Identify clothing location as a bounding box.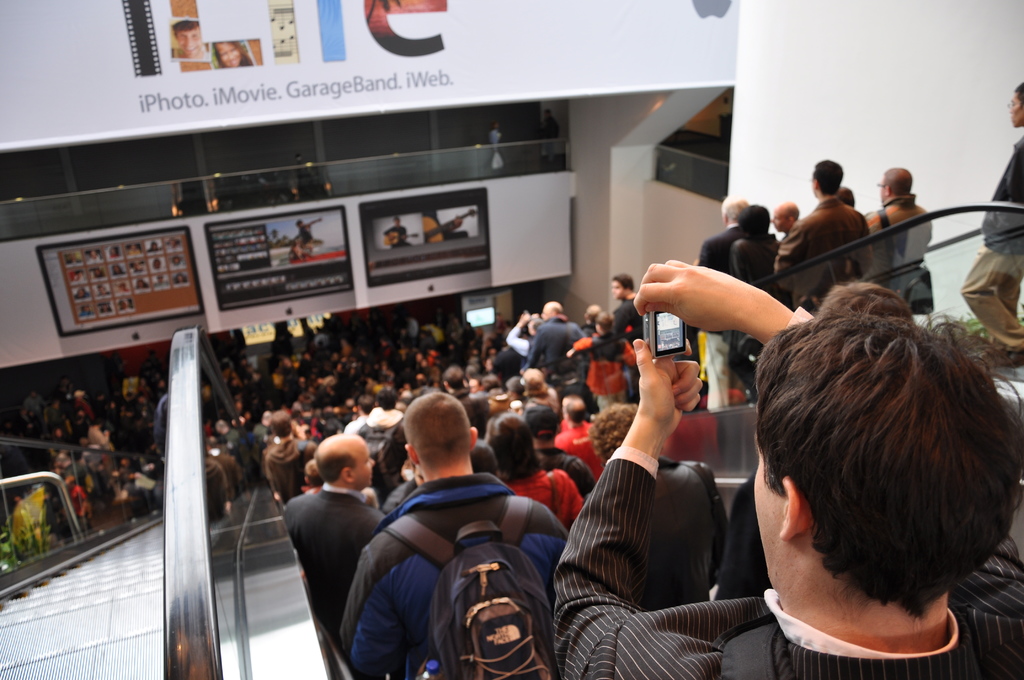
crop(302, 486, 323, 498).
